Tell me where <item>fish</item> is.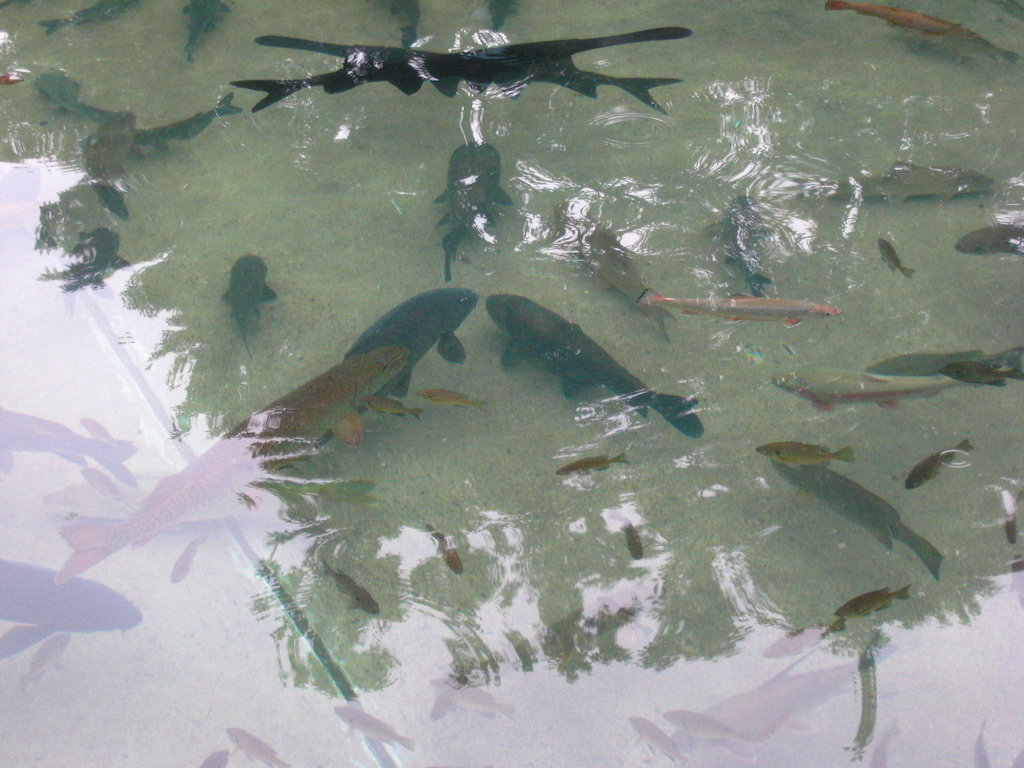
<item>fish</item> is at BBox(830, 587, 916, 614).
